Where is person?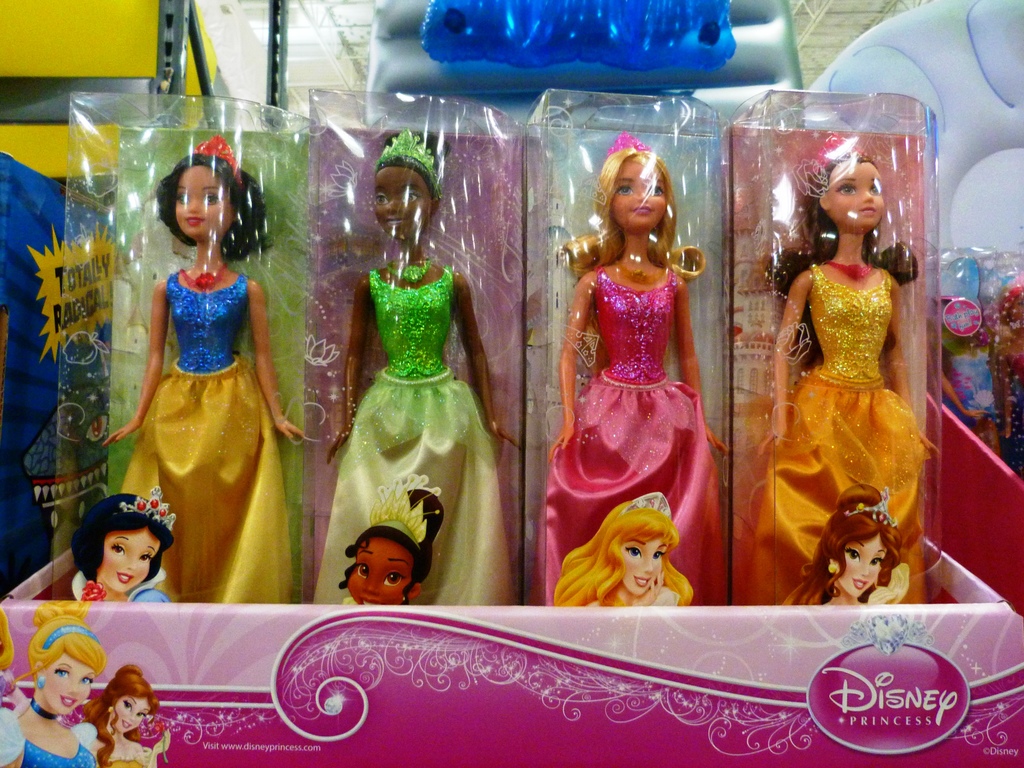
(x1=749, y1=130, x2=936, y2=604).
